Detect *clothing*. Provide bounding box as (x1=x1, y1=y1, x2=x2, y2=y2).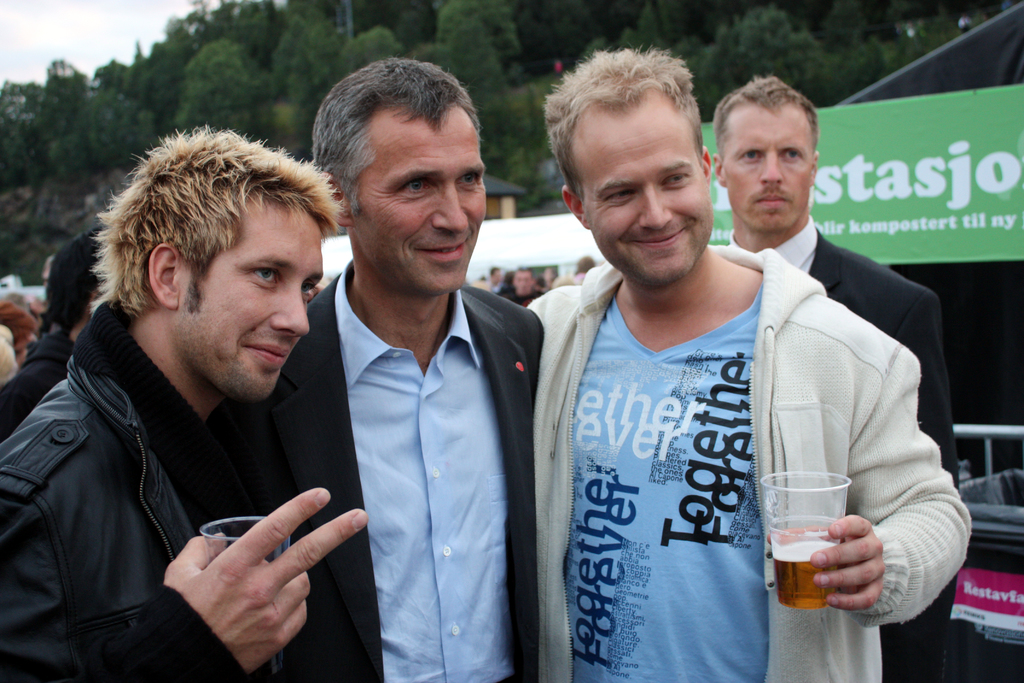
(x1=524, y1=208, x2=953, y2=682).
